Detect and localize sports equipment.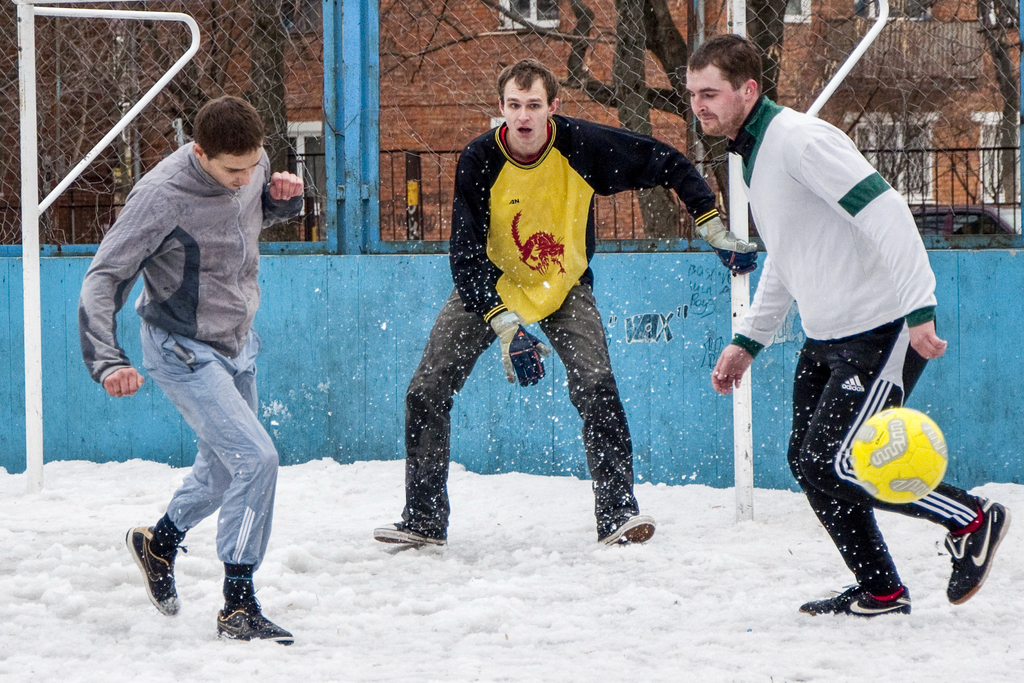
Localized at (x1=214, y1=561, x2=291, y2=648).
